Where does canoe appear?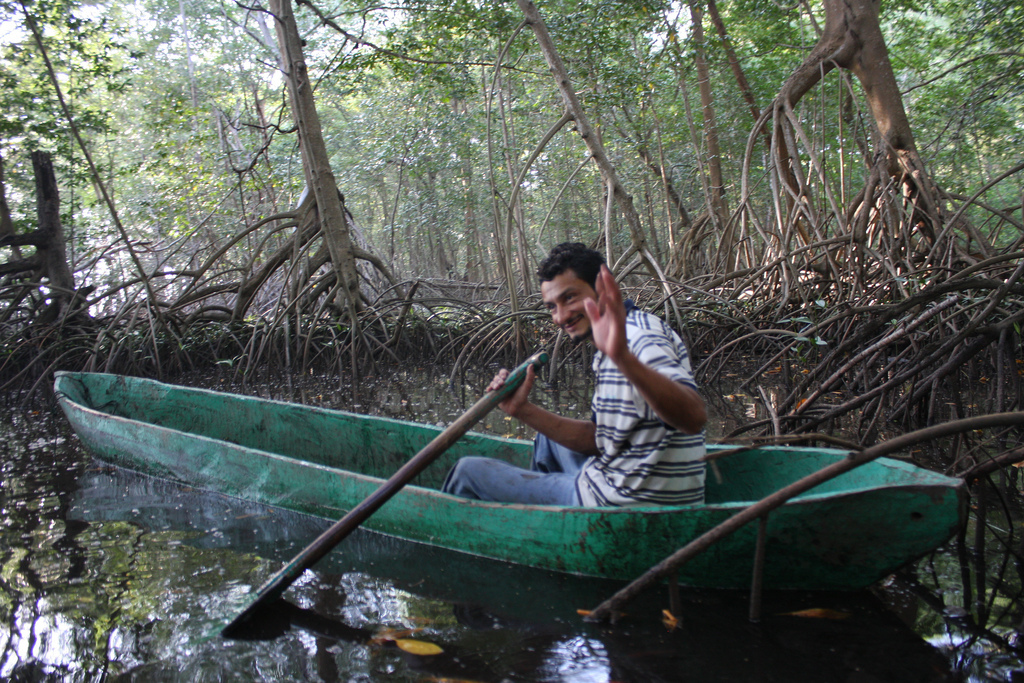
Appears at {"x1": 57, "y1": 366, "x2": 974, "y2": 601}.
